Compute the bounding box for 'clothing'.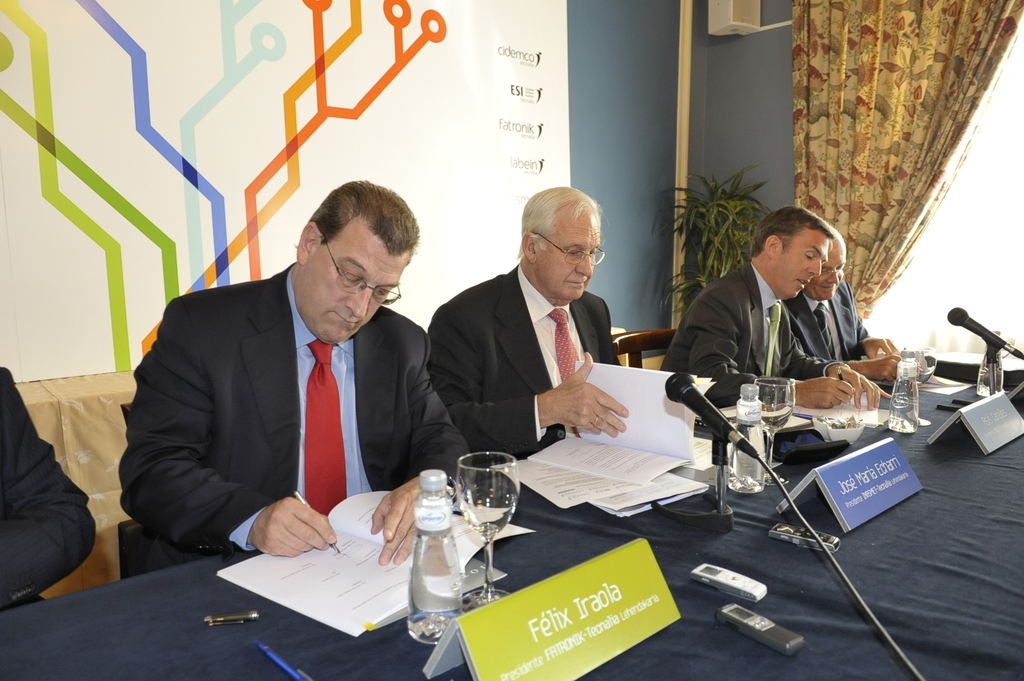
rect(429, 264, 626, 463).
